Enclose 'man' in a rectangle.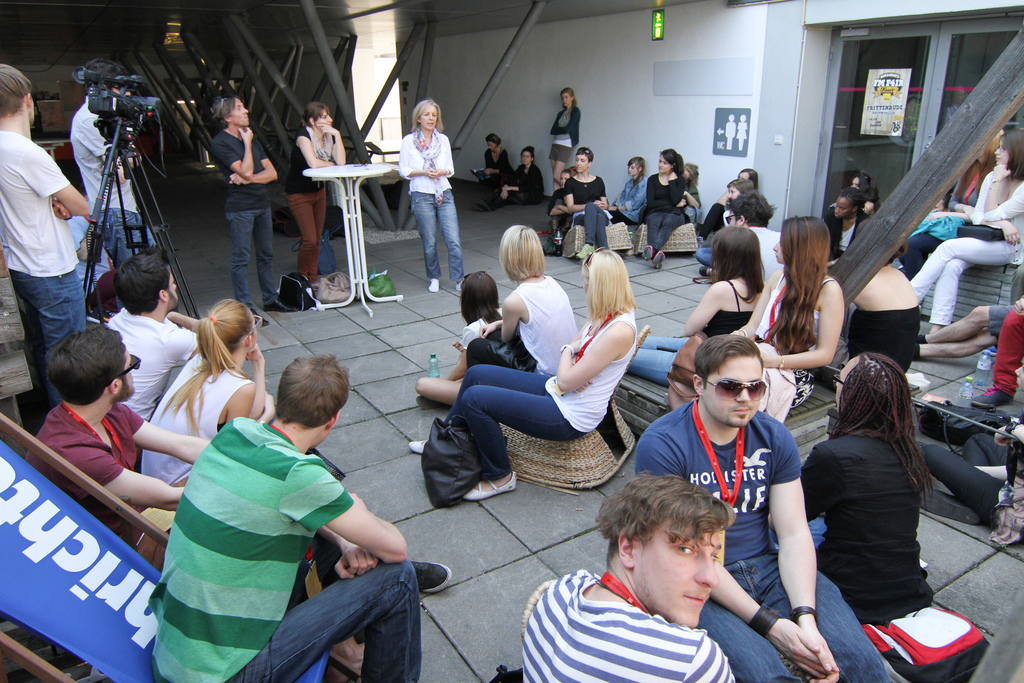
108:249:214:441.
